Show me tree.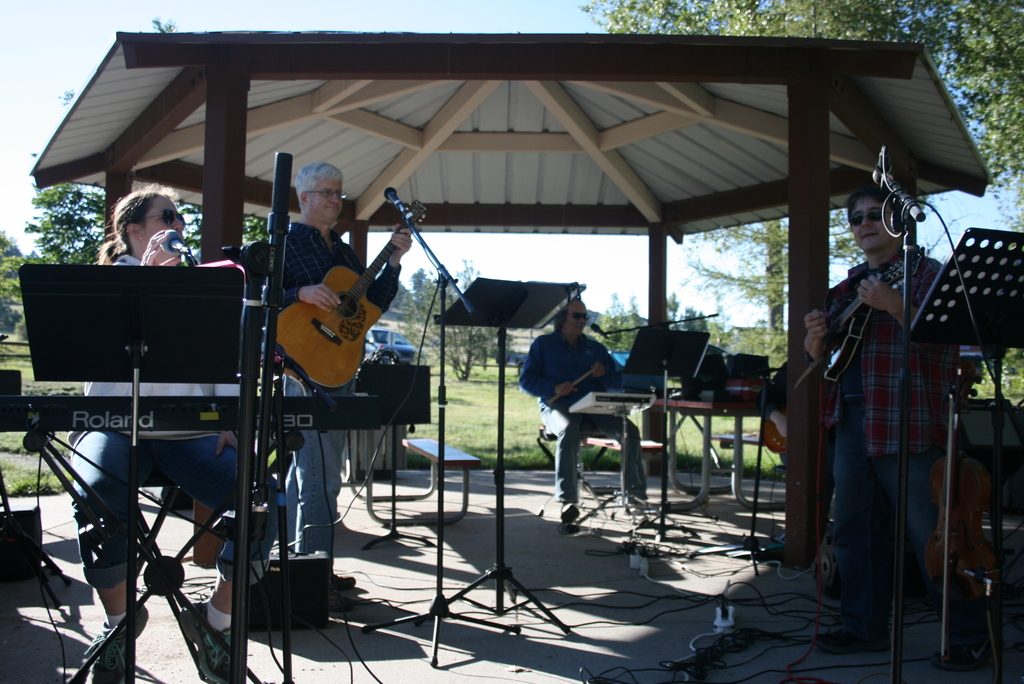
tree is here: rect(0, 237, 36, 300).
